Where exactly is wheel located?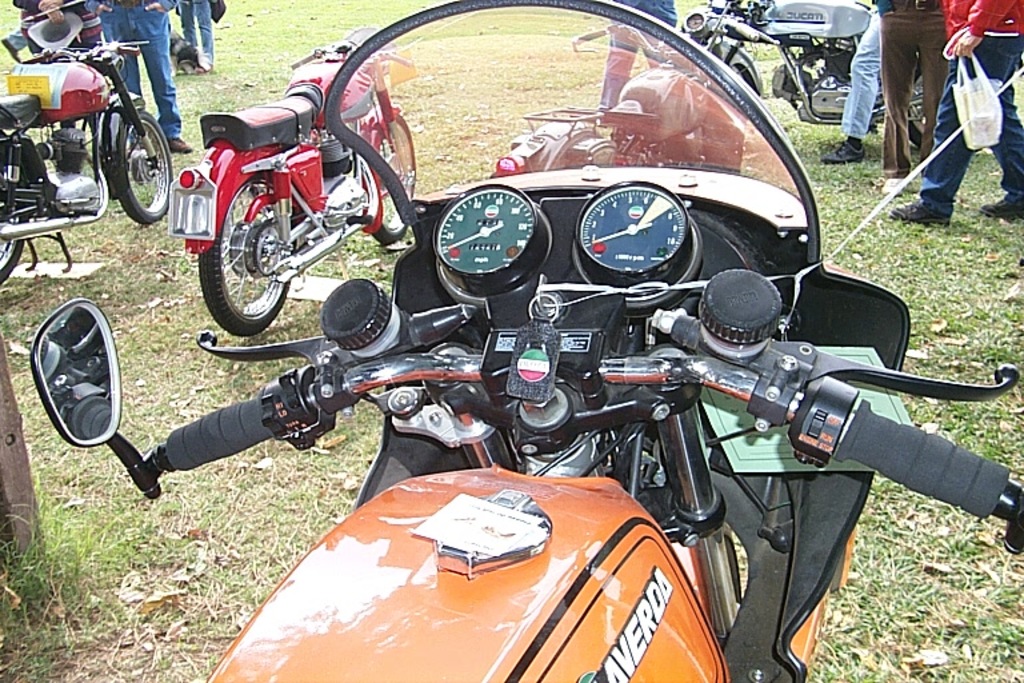
Its bounding box is 192/175/301/332.
